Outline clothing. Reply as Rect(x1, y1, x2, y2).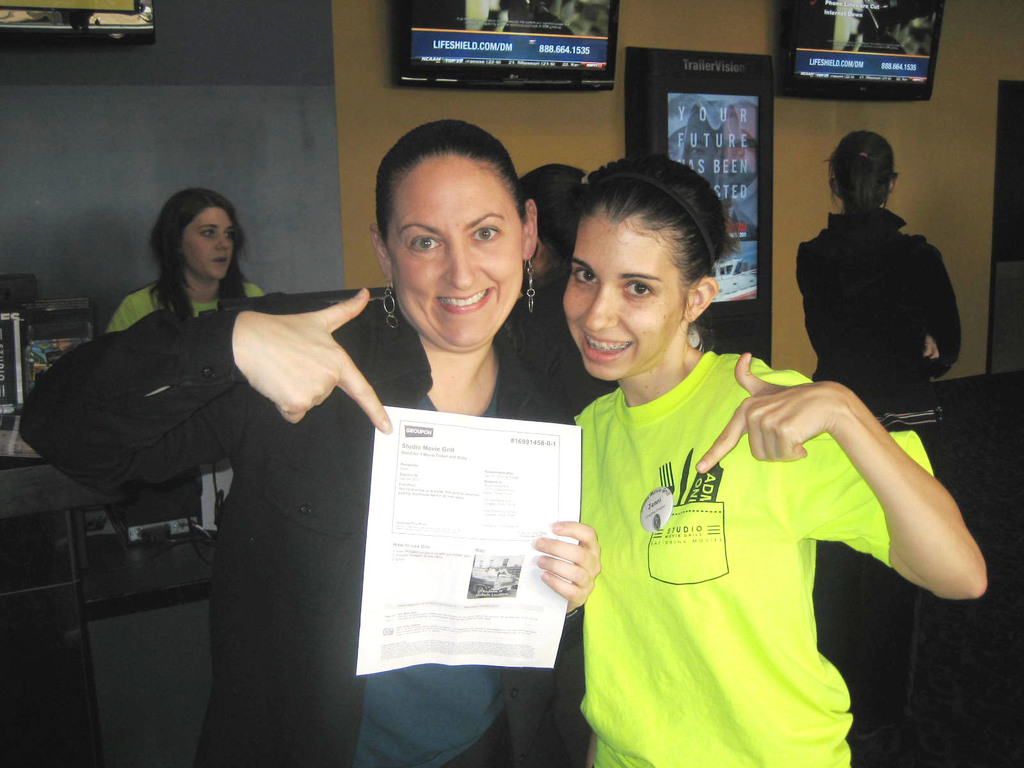
Rect(572, 342, 935, 767).
